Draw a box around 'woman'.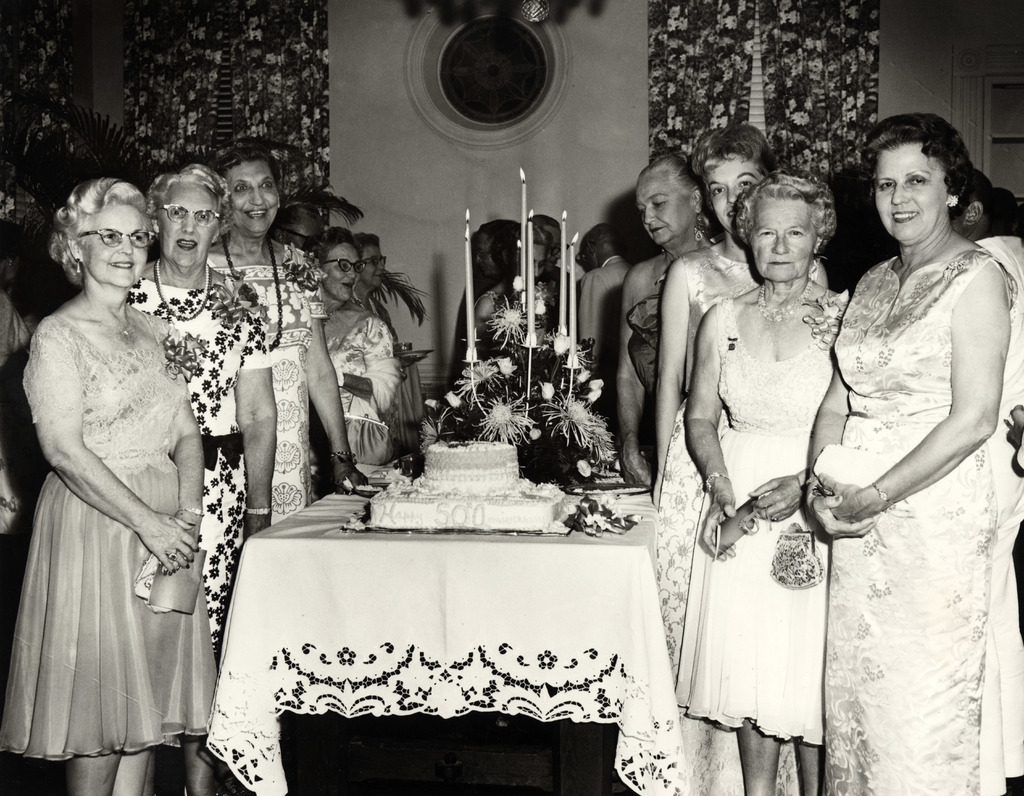
x1=299, y1=223, x2=397, y2=484.
